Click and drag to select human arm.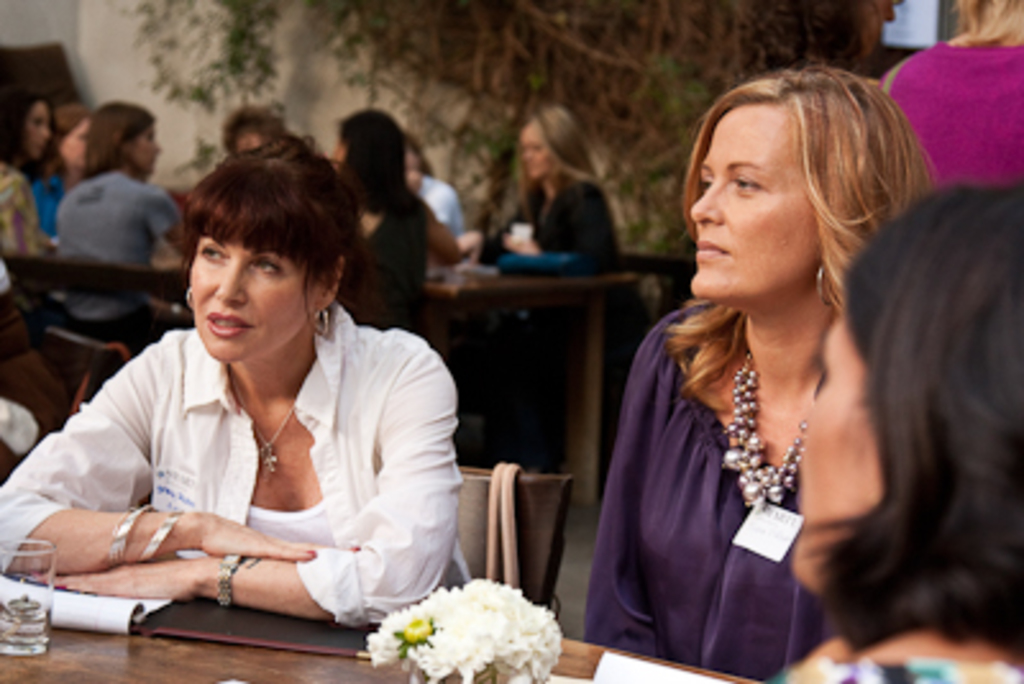
Selection: 143 184 182 251.
